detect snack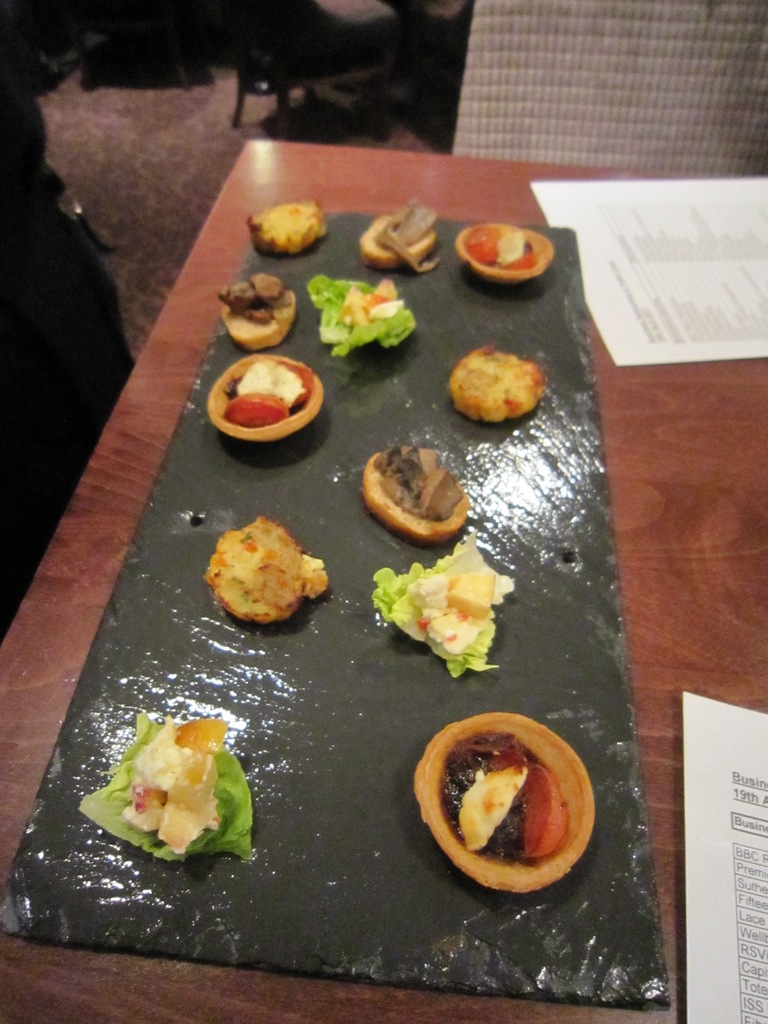
box=[247, 202, 331, 254]
